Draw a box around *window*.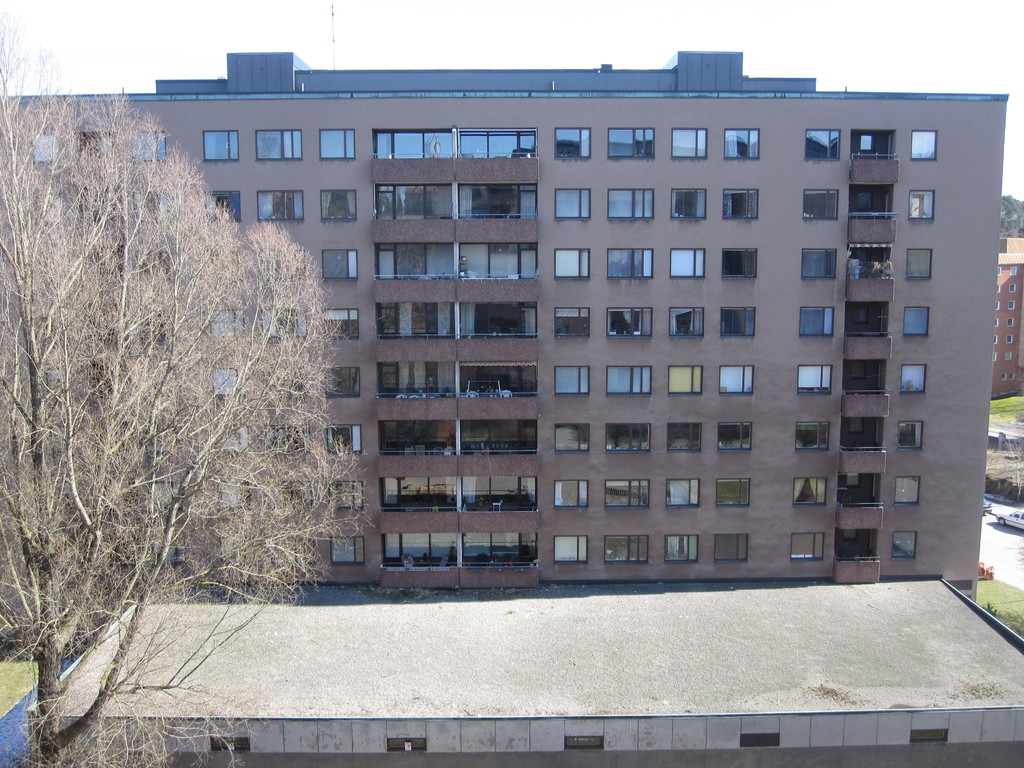
1009 284 1016 291.
